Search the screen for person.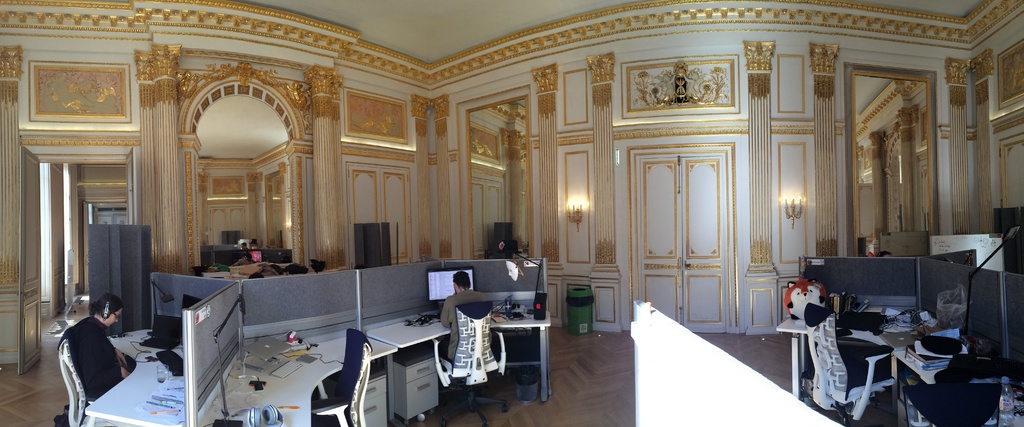
Found at BBox(52, 291, 128, 405).
